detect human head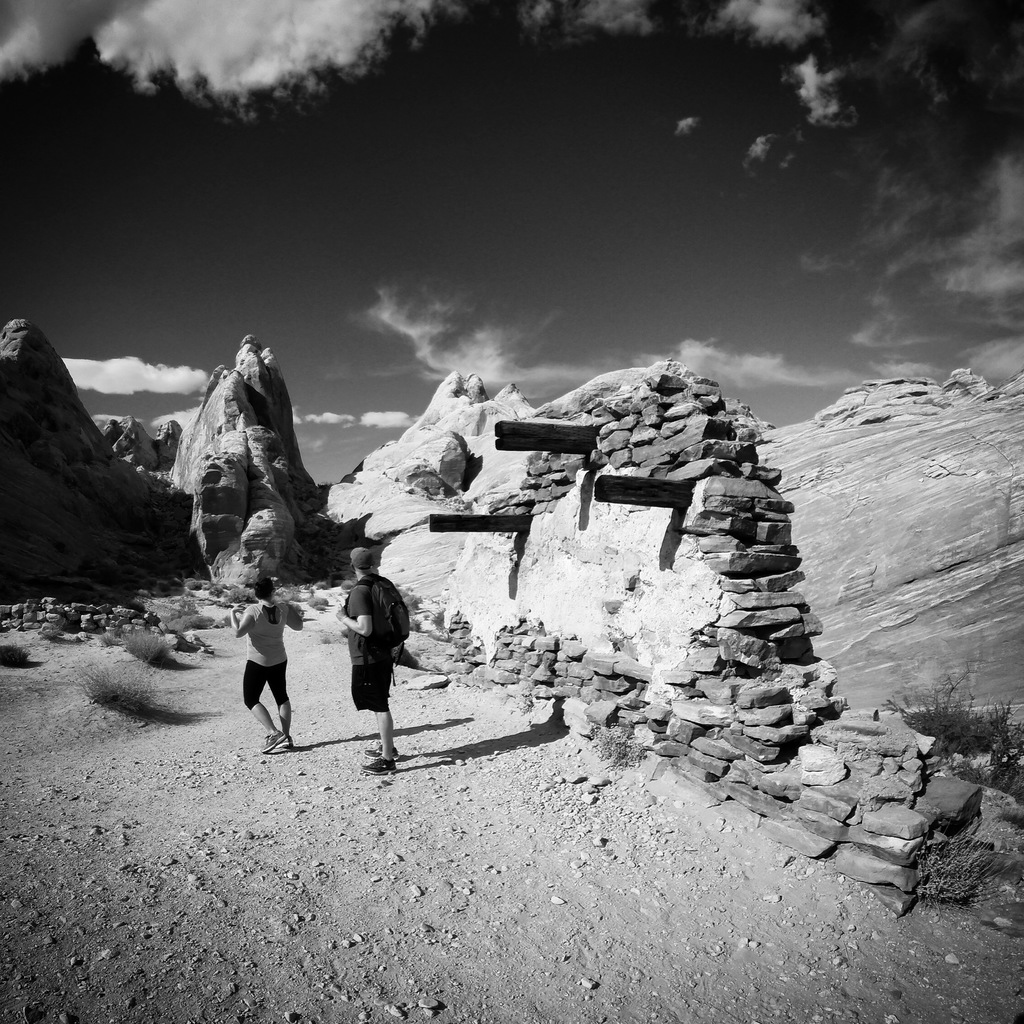
[x1=353, y1=543, x2=372, y2=575]
